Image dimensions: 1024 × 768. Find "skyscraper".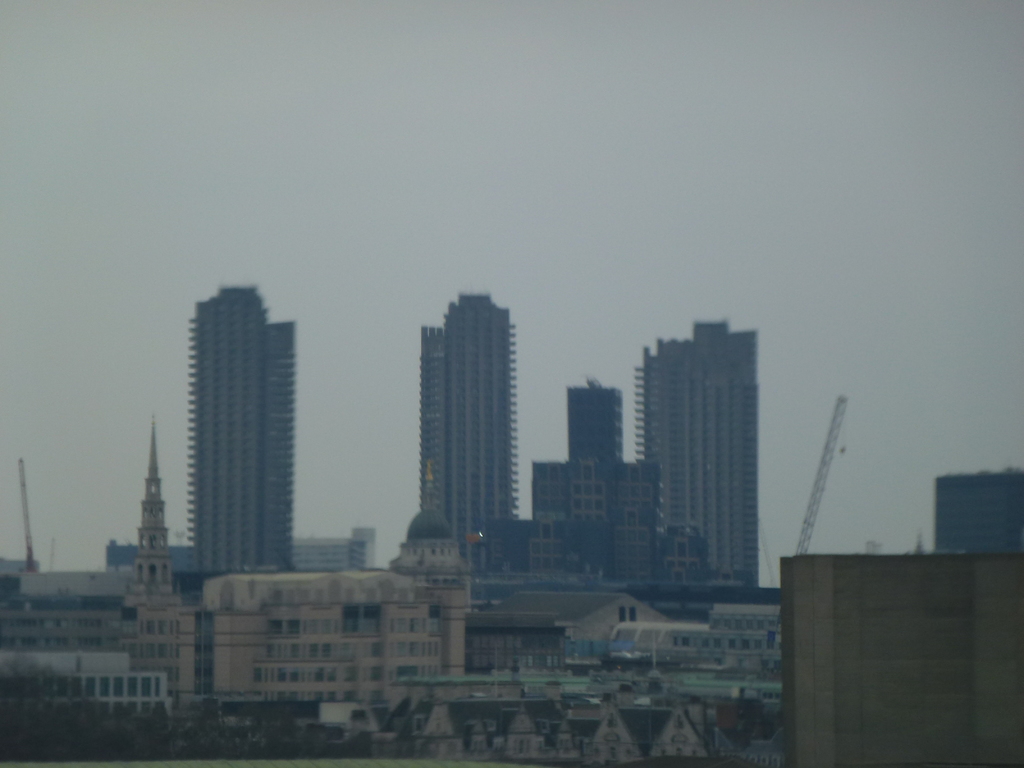
[left=0, top=554, right=179, bottom=723].
